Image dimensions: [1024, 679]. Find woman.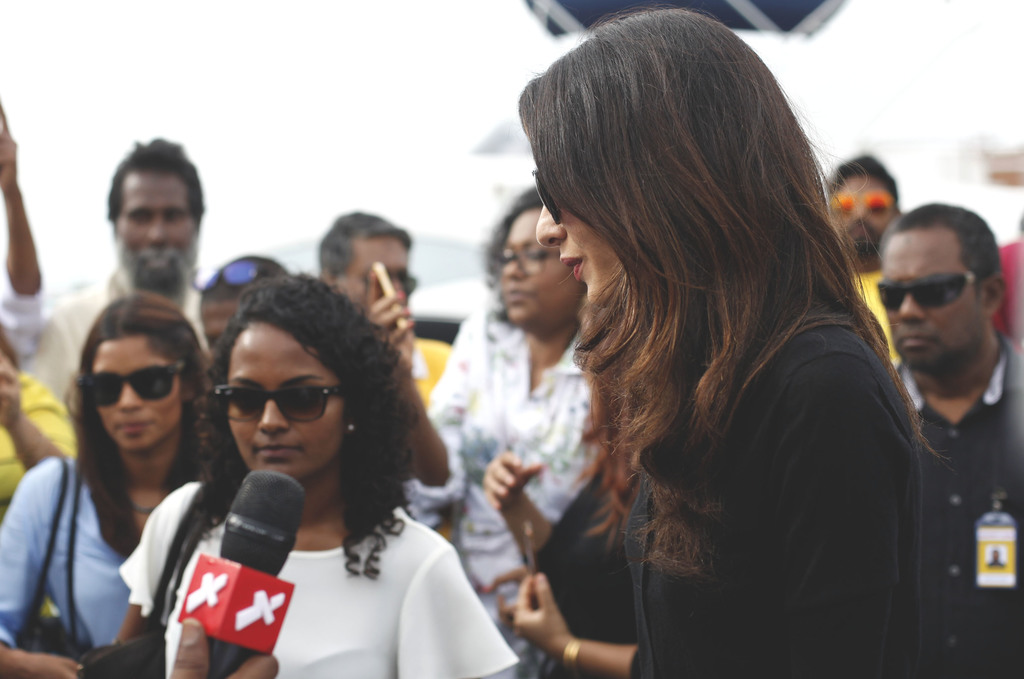
{"left": 0, "top": 292, "right": 213, "bottom": 678}.
